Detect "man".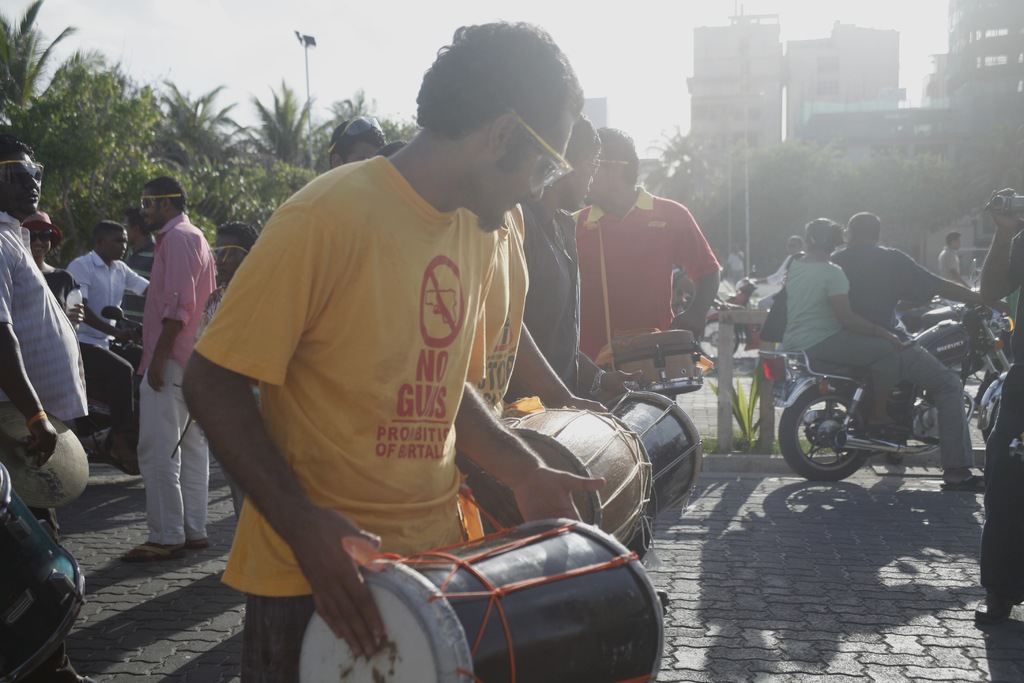
Detected at 138:169:220:552.
